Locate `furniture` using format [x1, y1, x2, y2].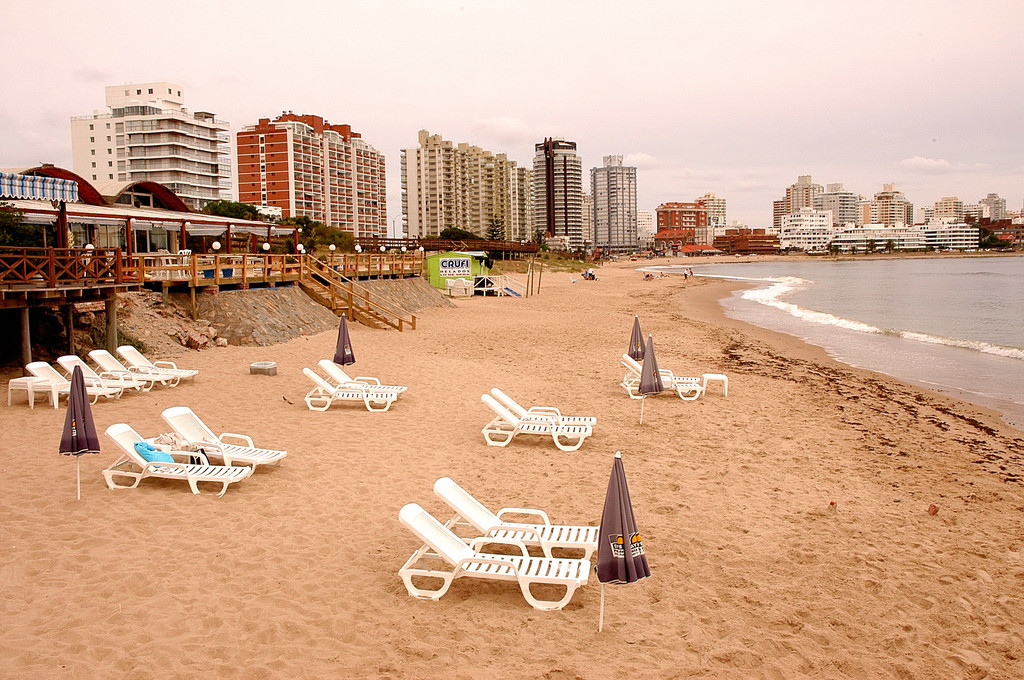
[444, 279, 454, 294].
